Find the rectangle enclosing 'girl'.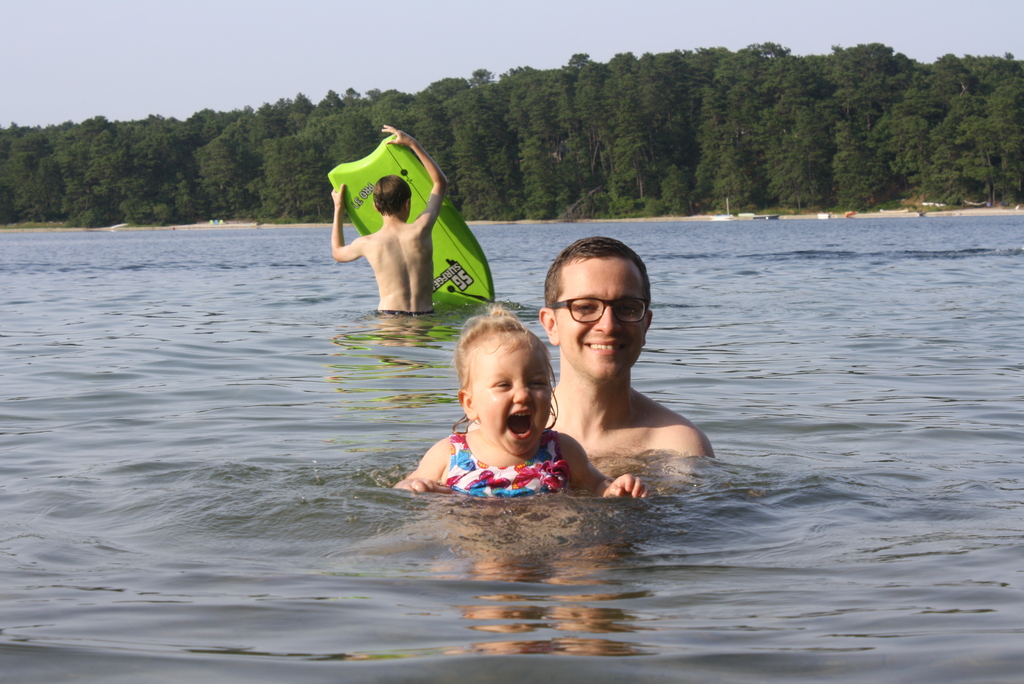
bbox(389, 302, 650, 499).
